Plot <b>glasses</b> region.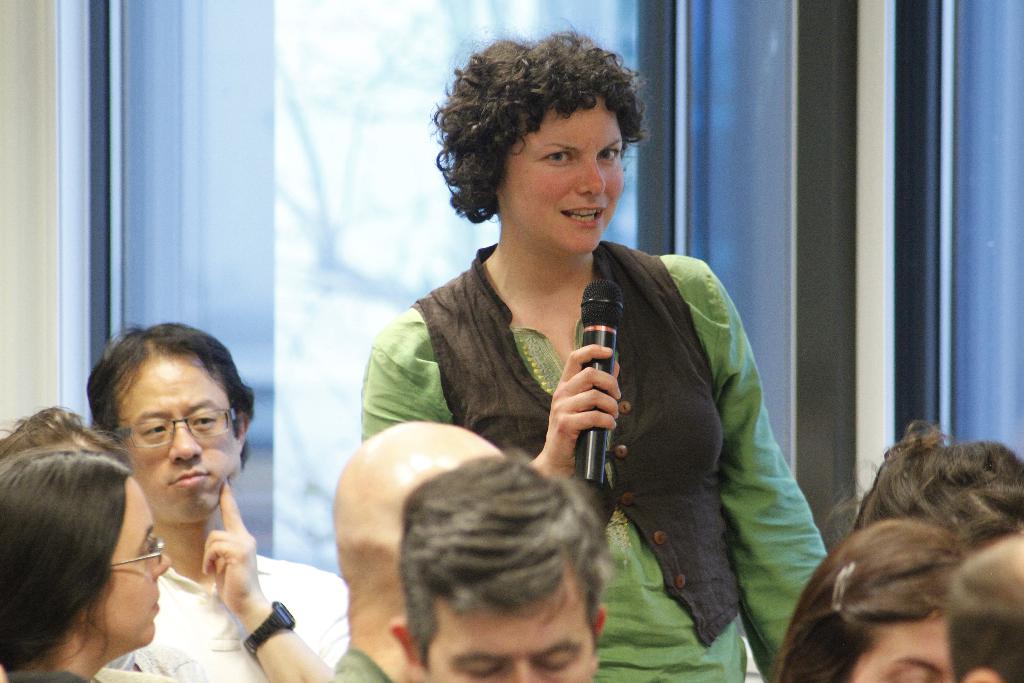
Plotted at bbox=[111, 399, 240, 456].
